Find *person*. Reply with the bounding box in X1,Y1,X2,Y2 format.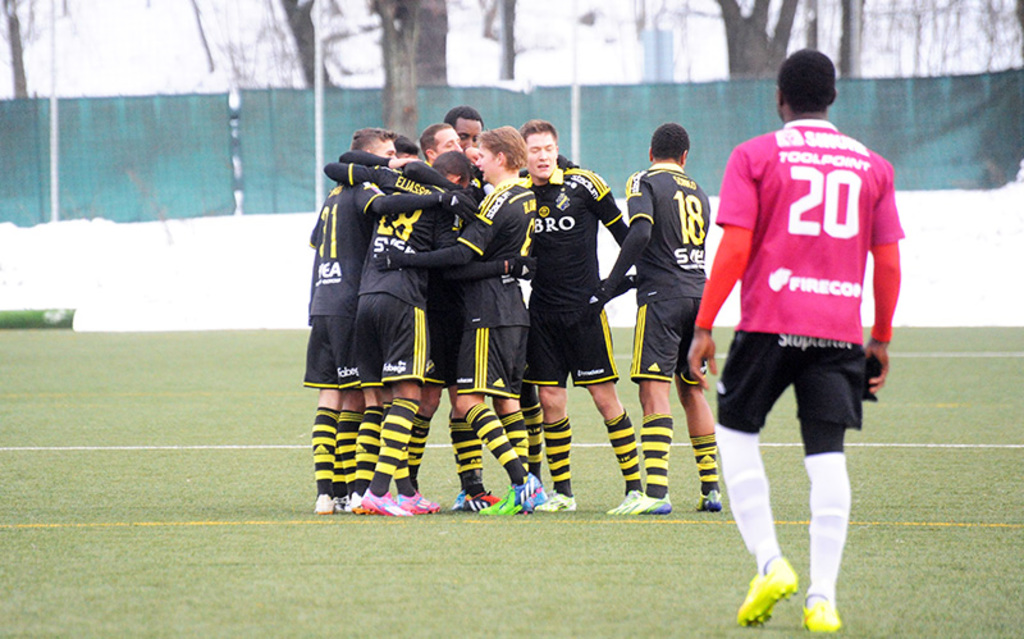
521,119,646,519.
